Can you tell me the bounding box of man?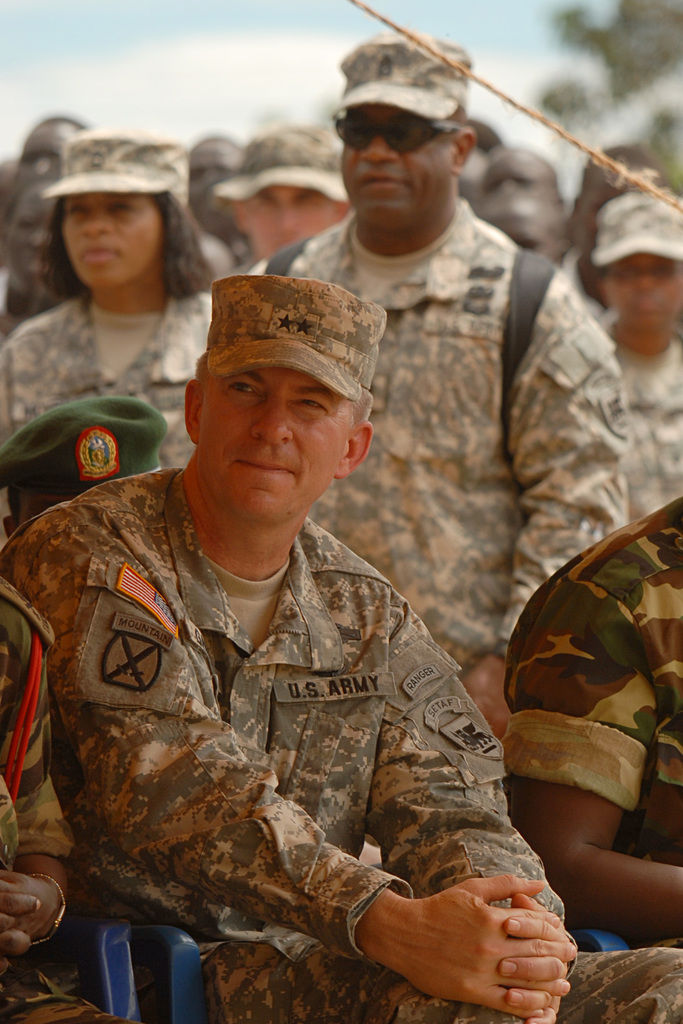
bbox=[495, 495, 682, 959].
